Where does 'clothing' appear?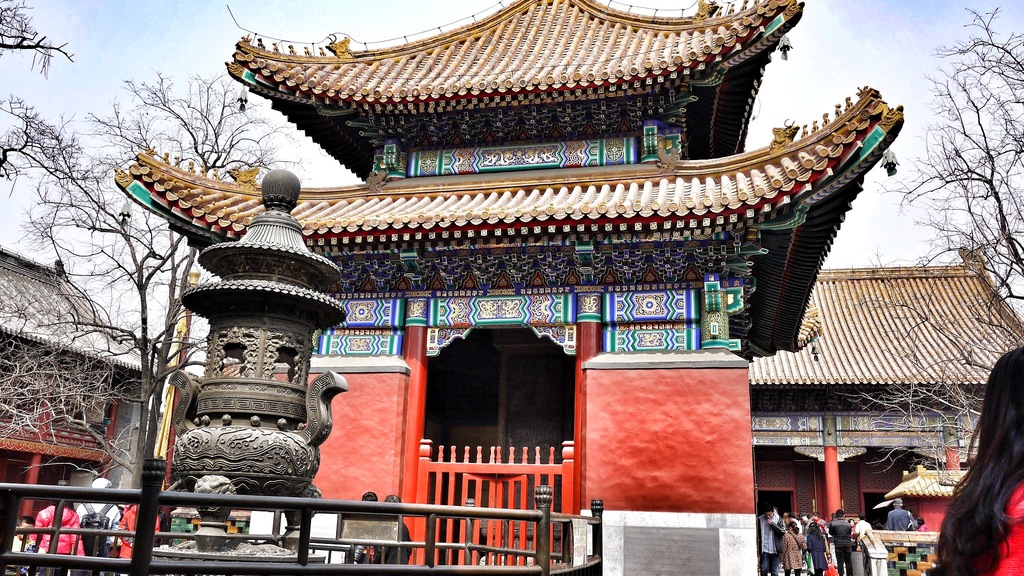
Appears at select_region(79, 502, 120, 561).
